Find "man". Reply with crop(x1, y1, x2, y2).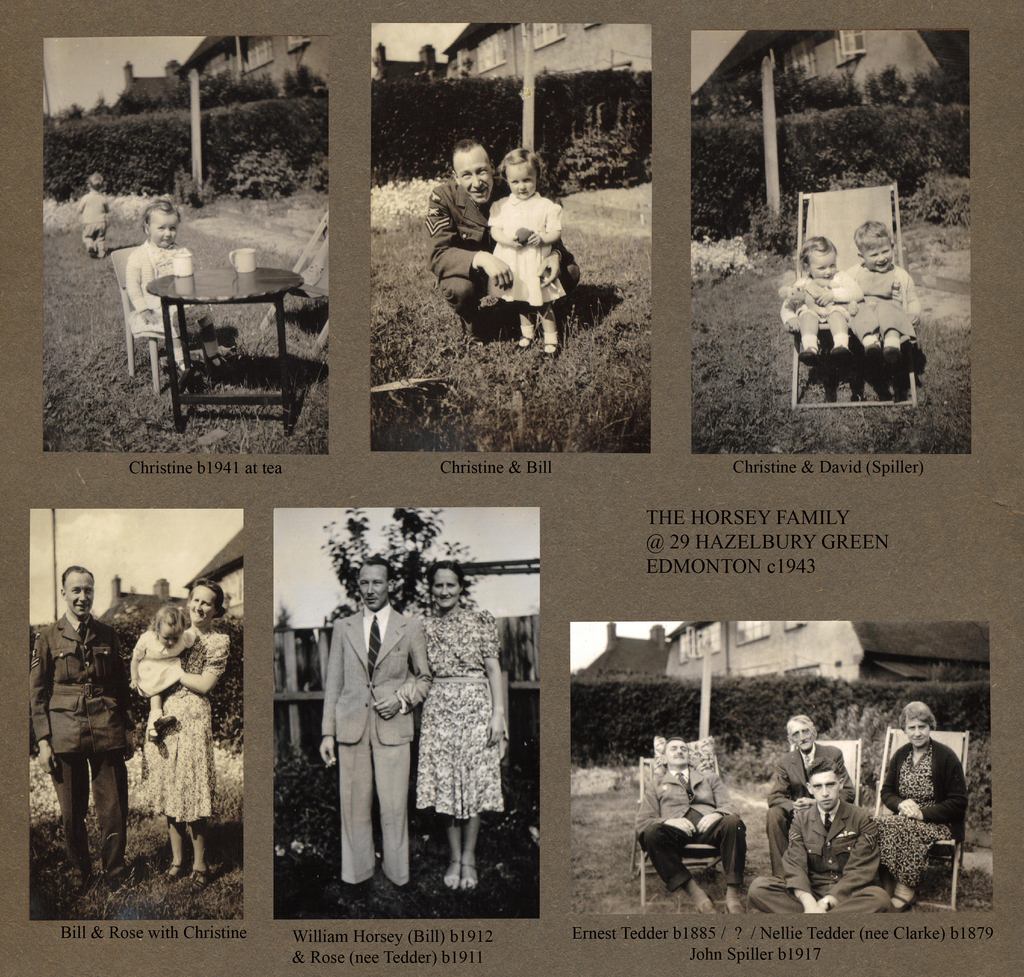
crop(28, 565, 137, 892).
